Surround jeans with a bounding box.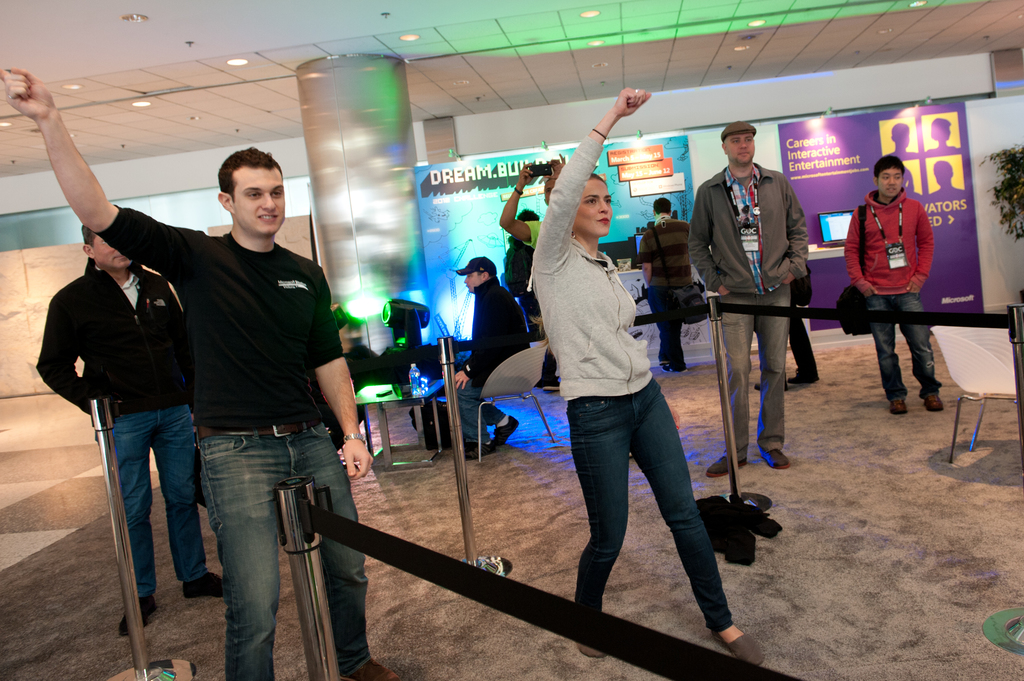
648 285 694 365.
